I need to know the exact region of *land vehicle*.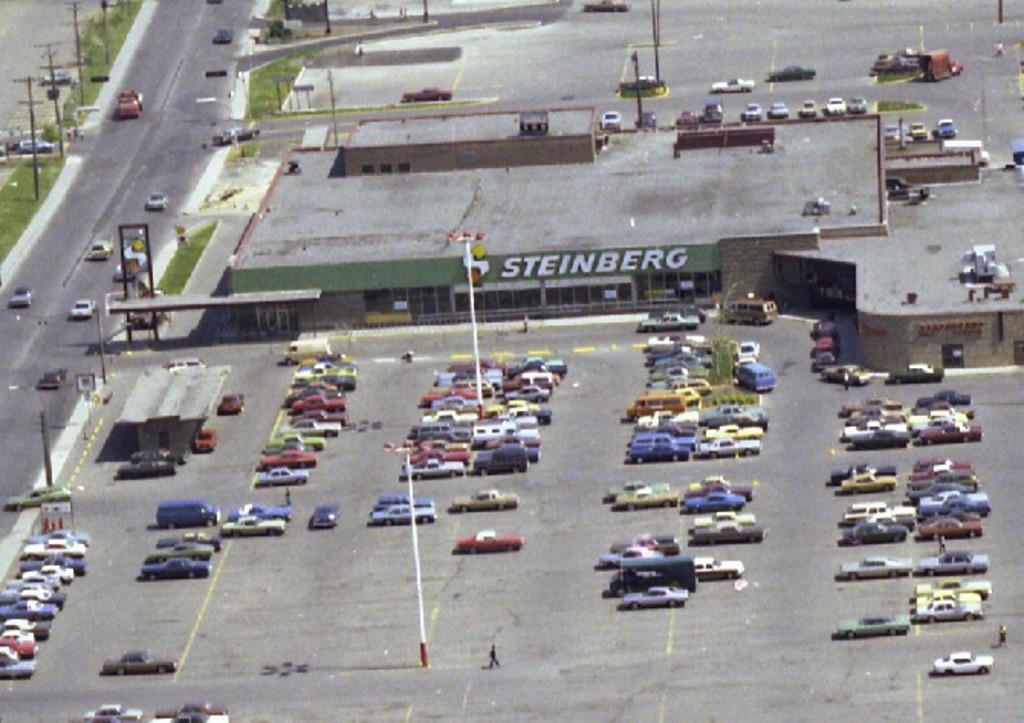
Region: x1=215, y1=511, x2=287, y2=540.
